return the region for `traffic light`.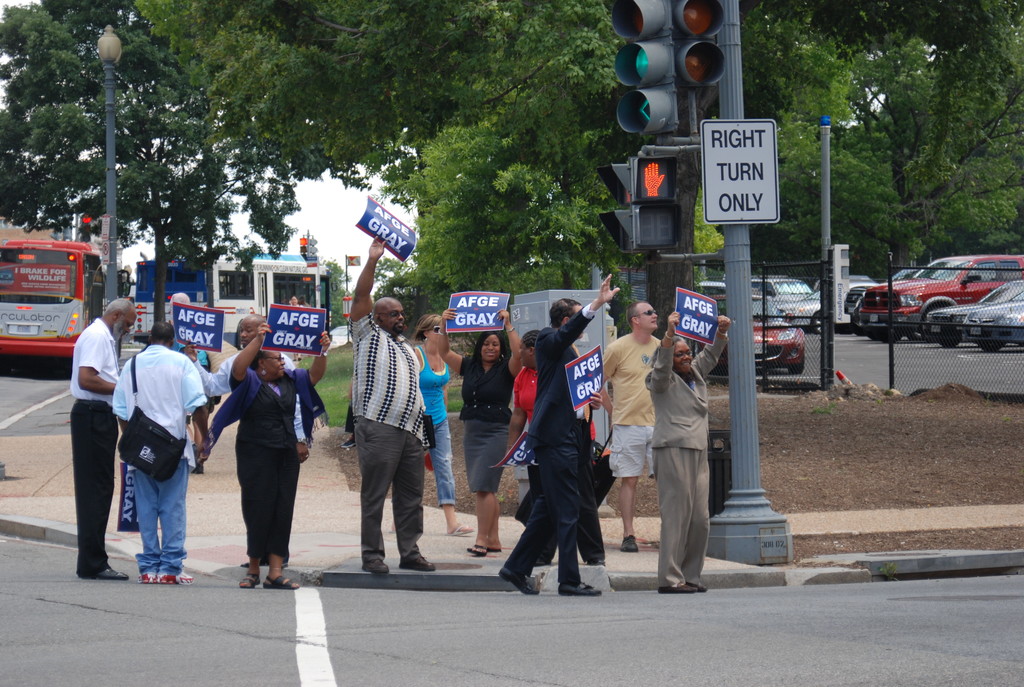
detection(81, 213, 92, 242).
